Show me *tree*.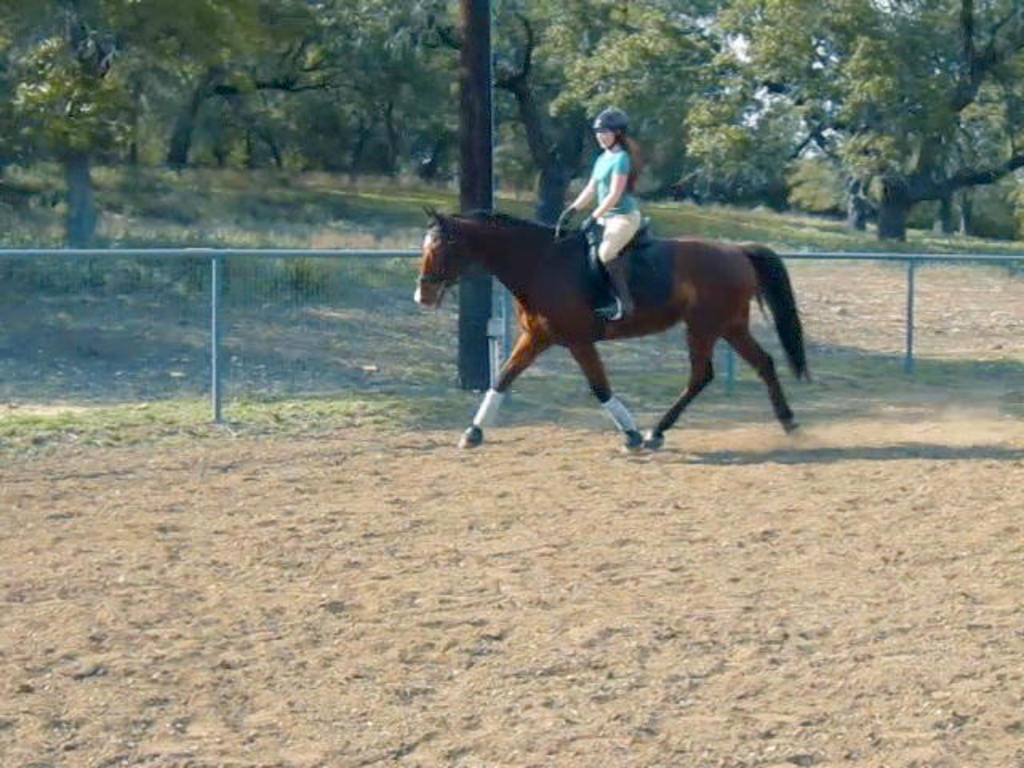
*tree* is here: region(330, 0, 445, 186).
